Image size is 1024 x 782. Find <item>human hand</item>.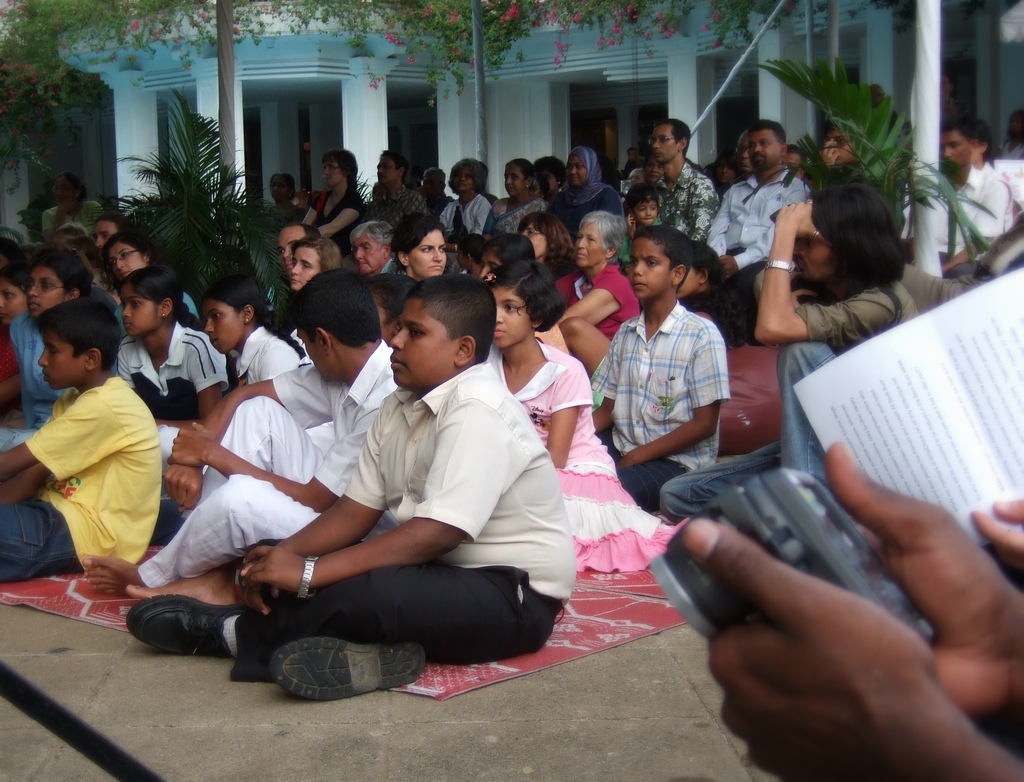
{"x1": 820, "y1": 438, "x2": 1023, "y2": 746}.
